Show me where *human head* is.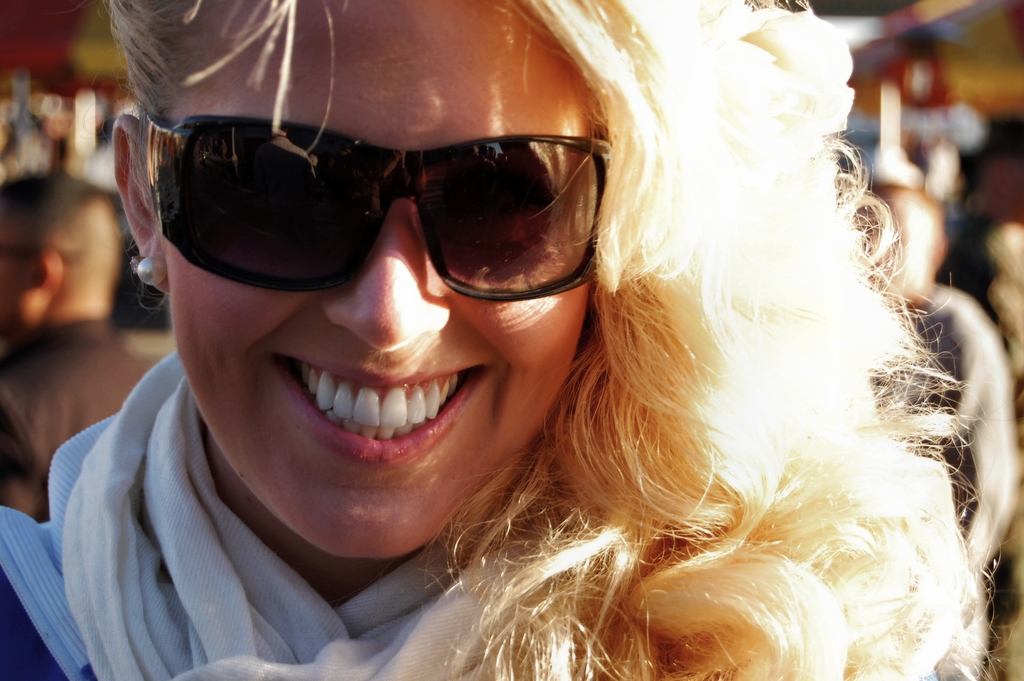
*human head* is at detection(867, 176, 945, 304).
